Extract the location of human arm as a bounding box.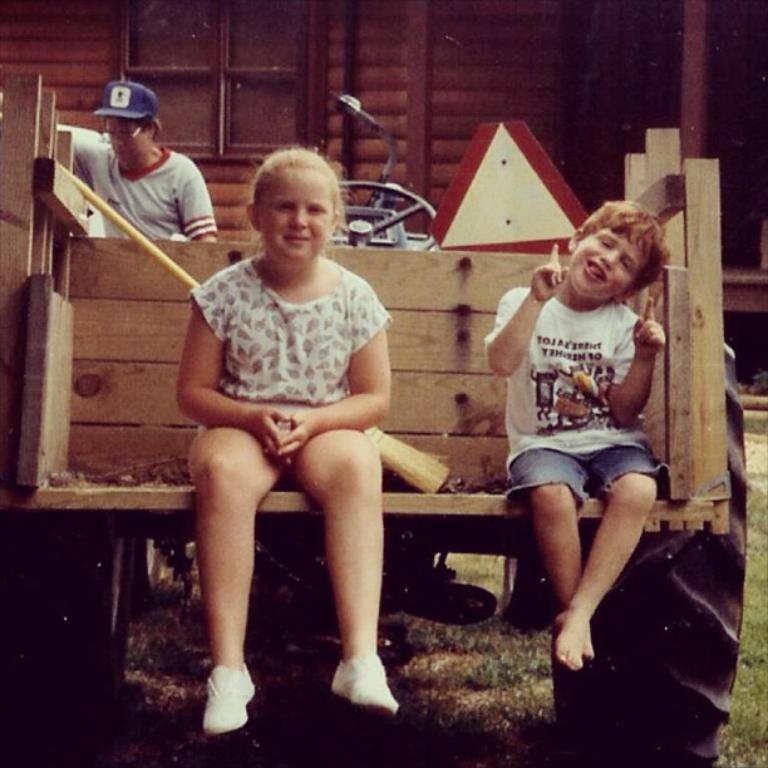
610 290 670 428.
